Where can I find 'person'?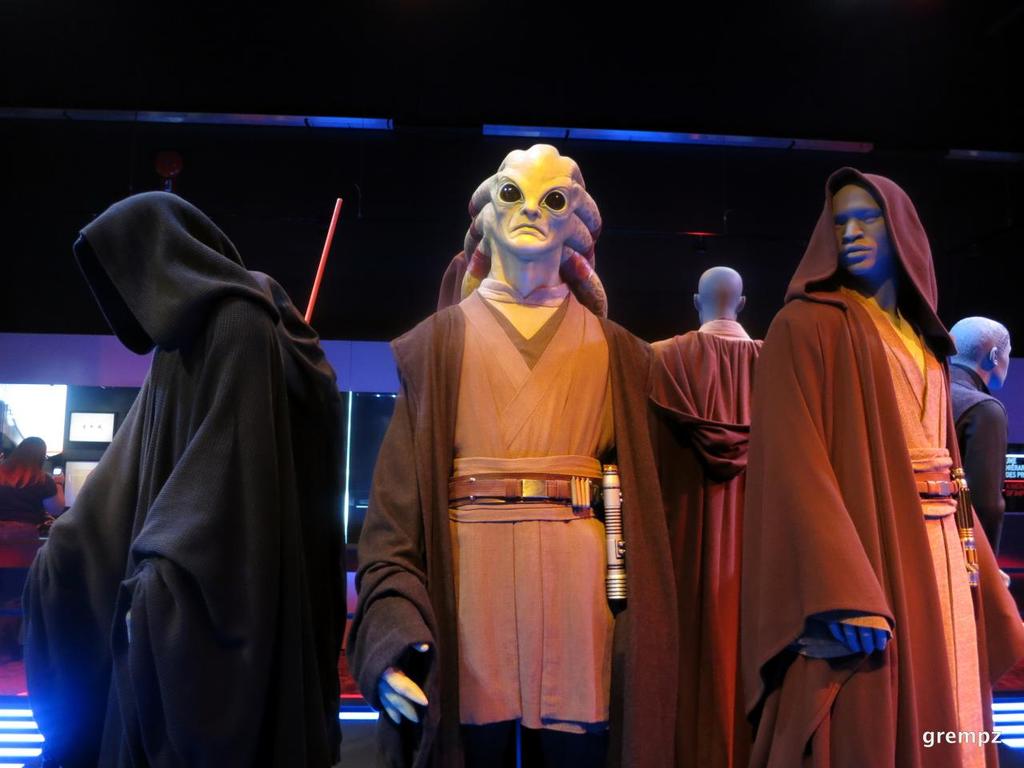
You can find it at [343, 138, 670, 767].
